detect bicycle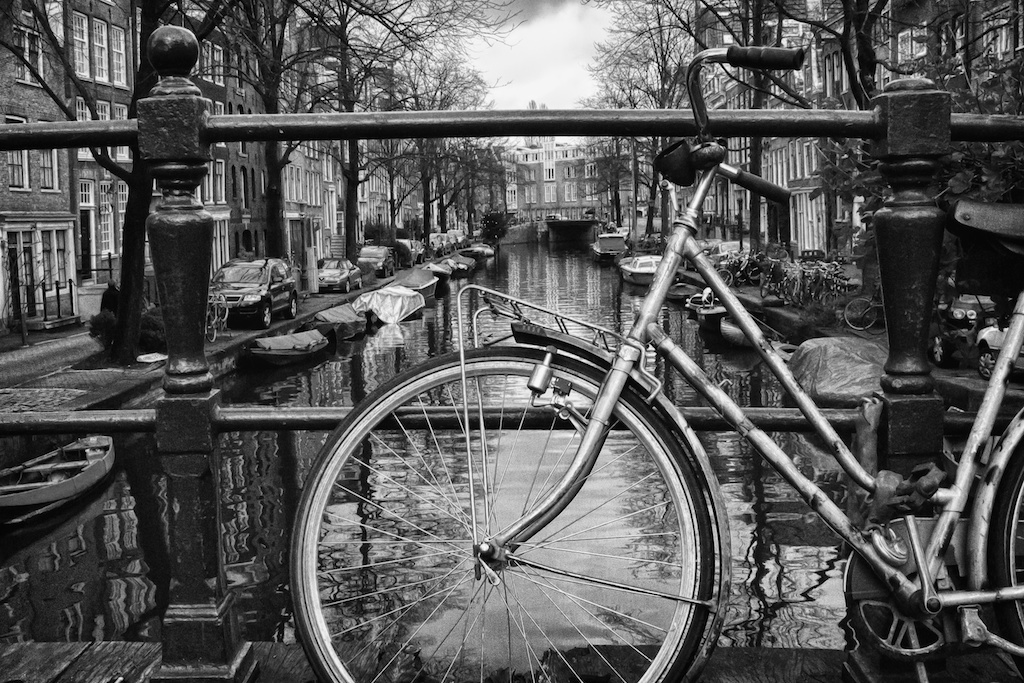
locate(203, 281, 230, 345)
